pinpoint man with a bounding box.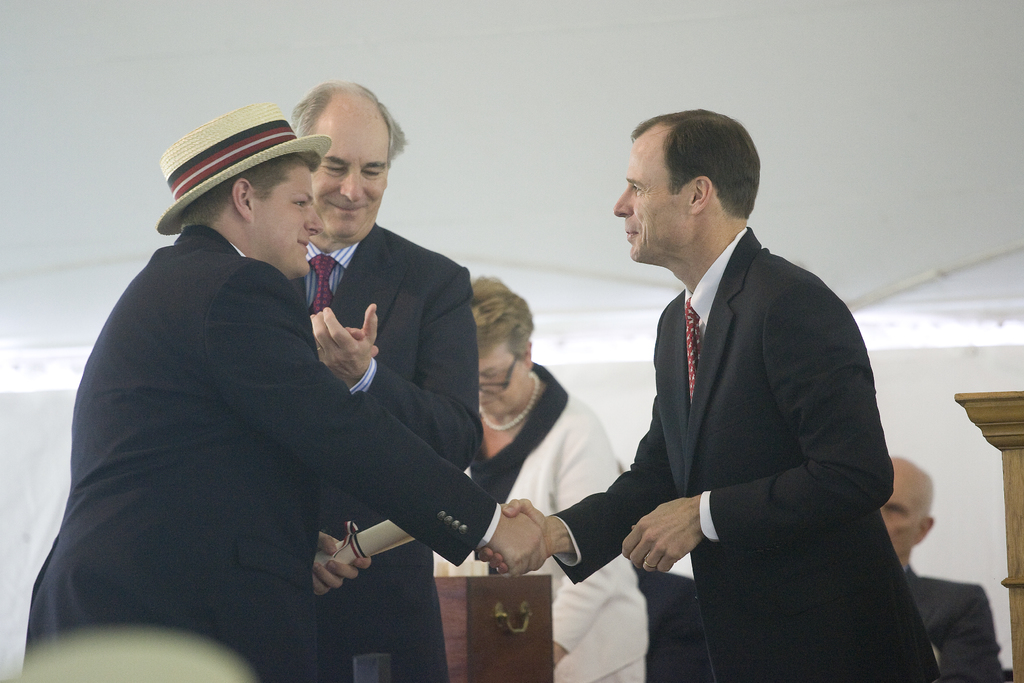
Rect(473, 108, 941, 682).
